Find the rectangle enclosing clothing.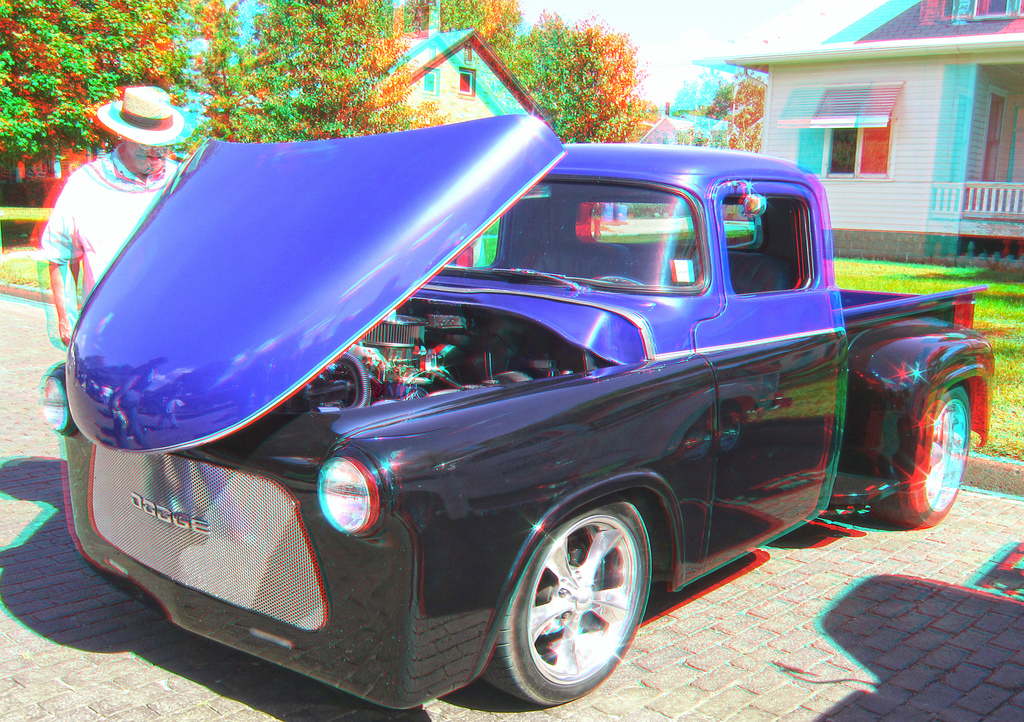
BBox(36, 141, 179, 559).
